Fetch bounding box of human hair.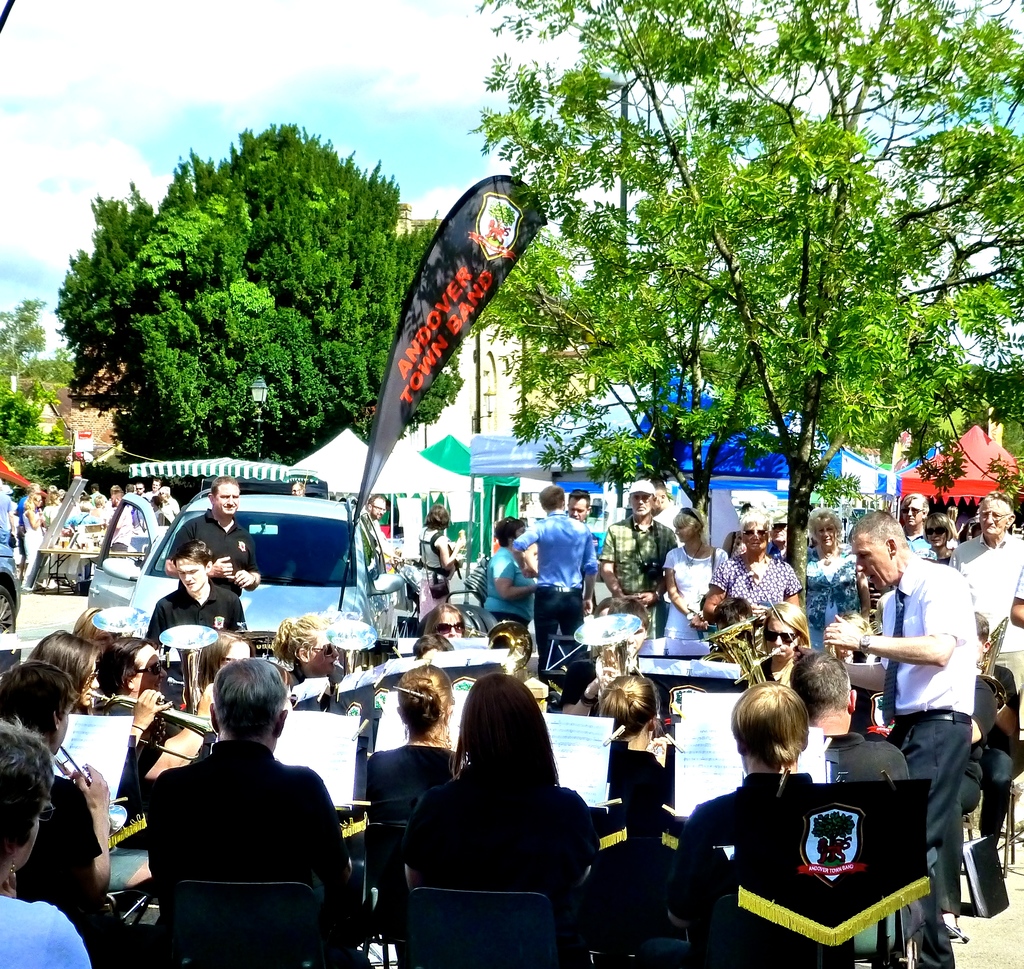
Bbox: (left=739, top=507, right=770, bottom=543).
